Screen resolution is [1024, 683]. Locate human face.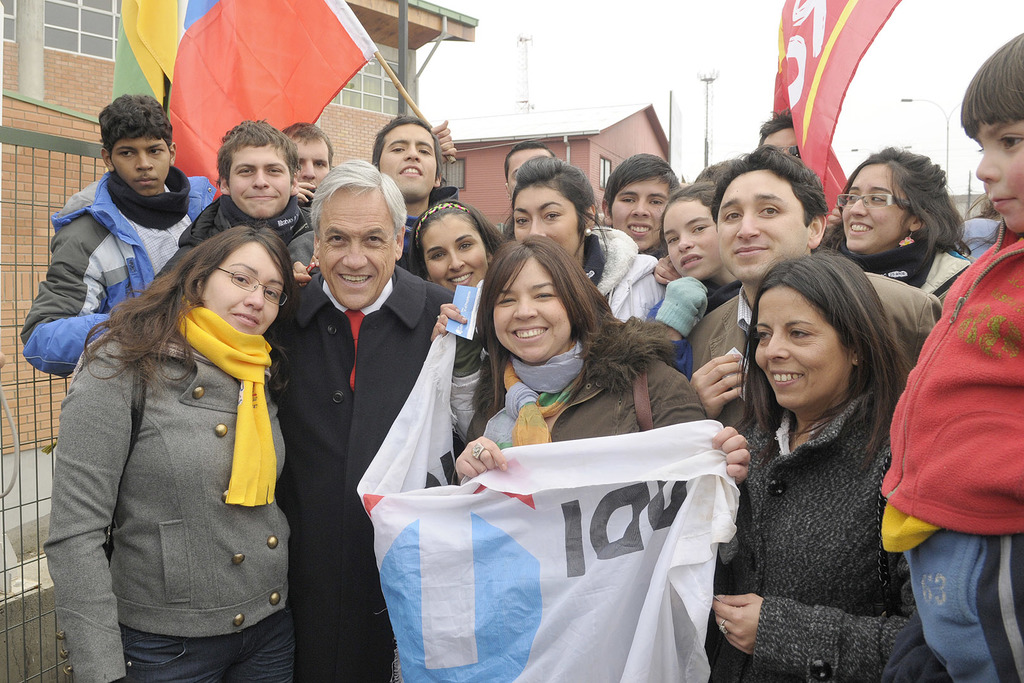
[left=975, top=117, right=1023, bottom=236].
